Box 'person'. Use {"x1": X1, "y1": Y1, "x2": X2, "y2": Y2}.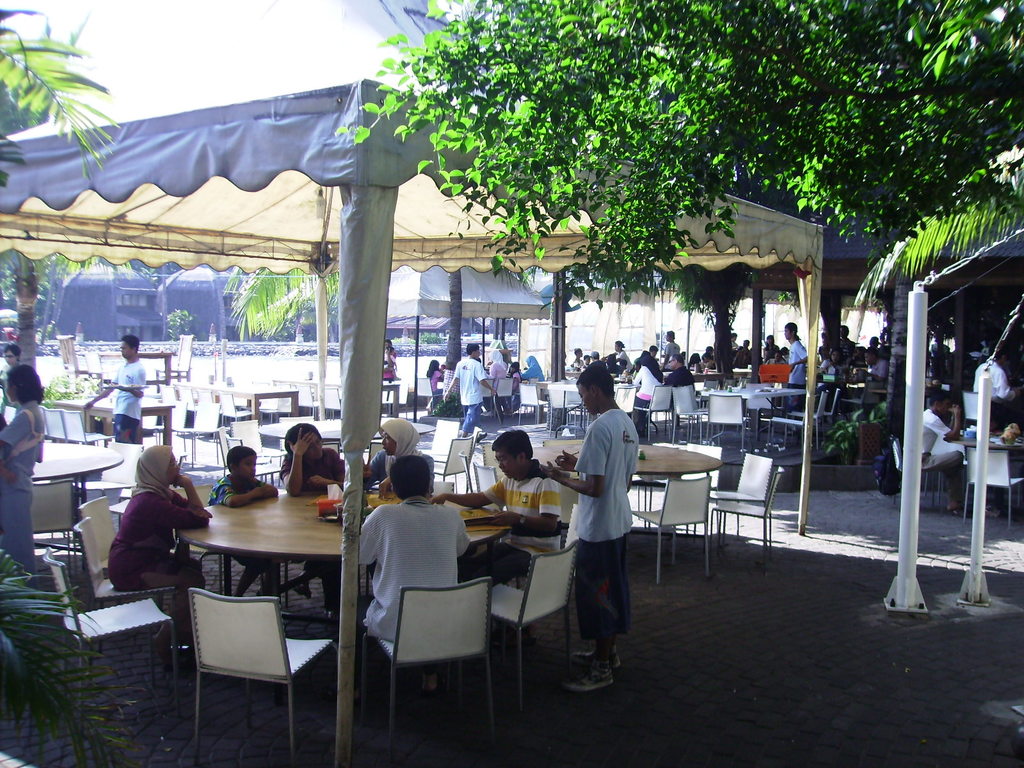
{"x1": 602, "y1": 356, "x2": 630, "y2": 373}.
